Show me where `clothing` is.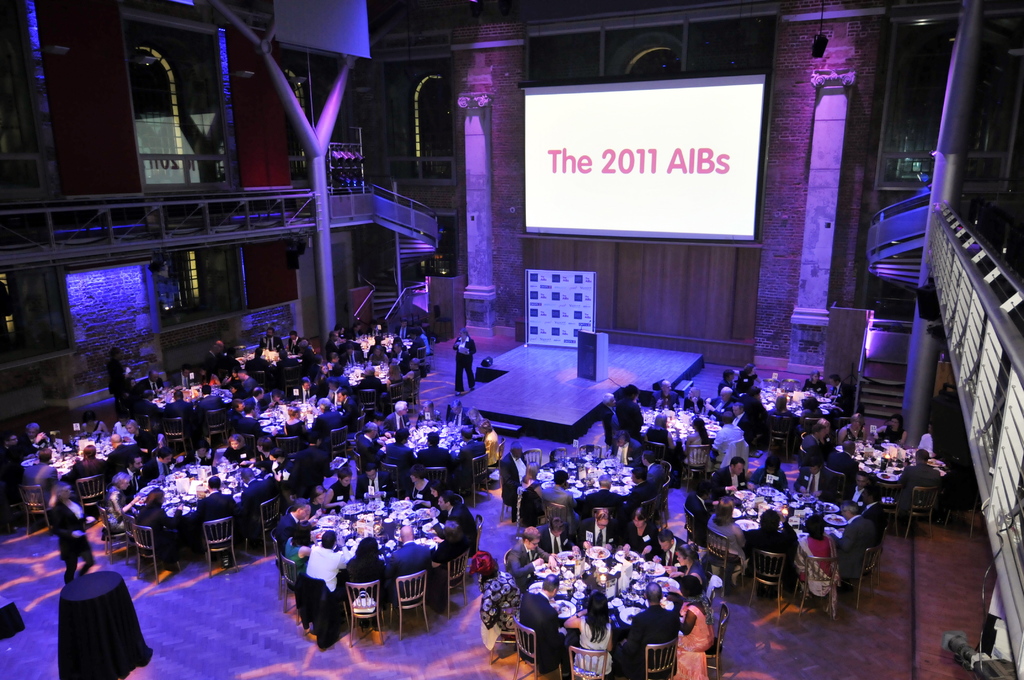
`clothing` is at (left=286, top=419, right=304, bottom=438).
